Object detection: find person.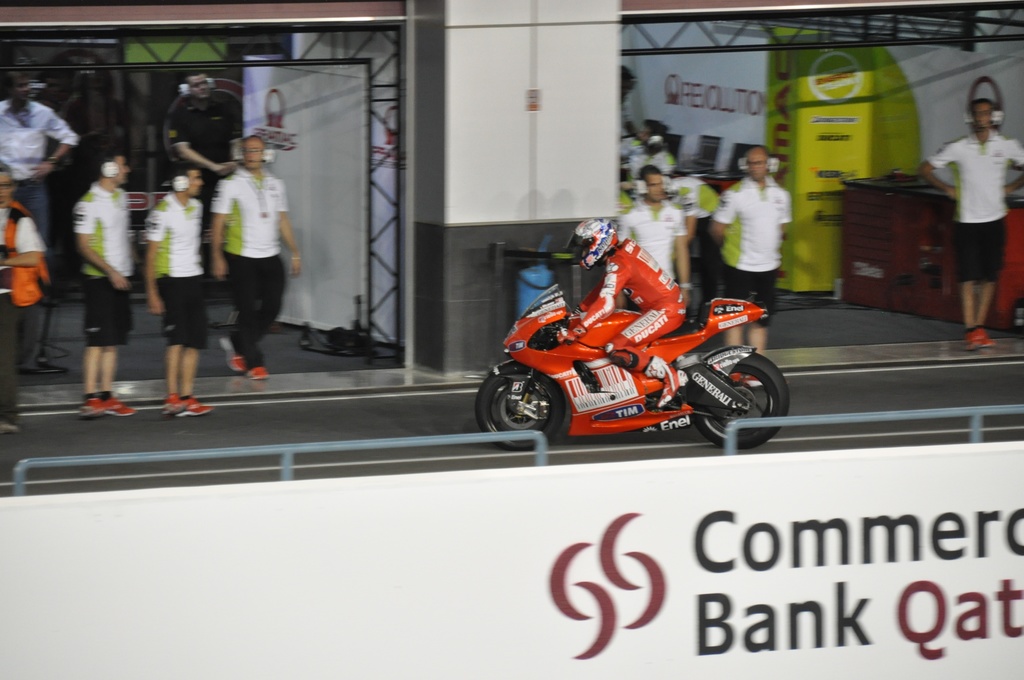
x1=72 y1=150 x2=134 y2=417.
